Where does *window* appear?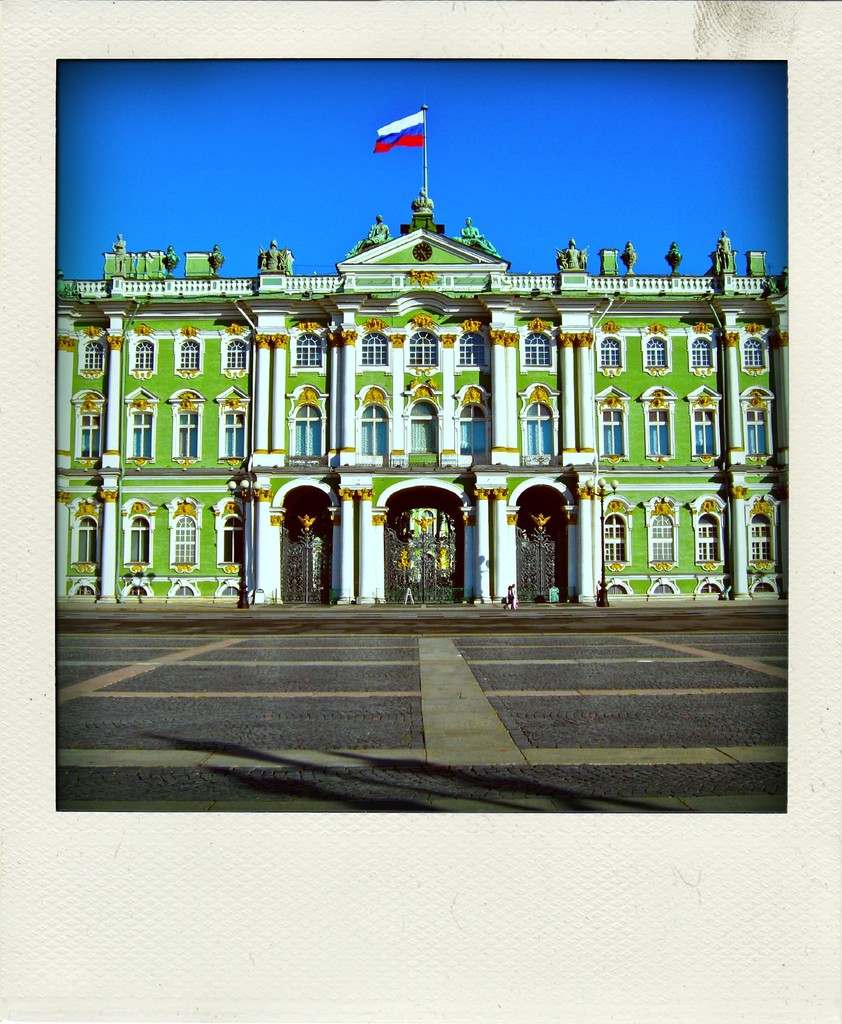
Appears at (123,385,159,467).
